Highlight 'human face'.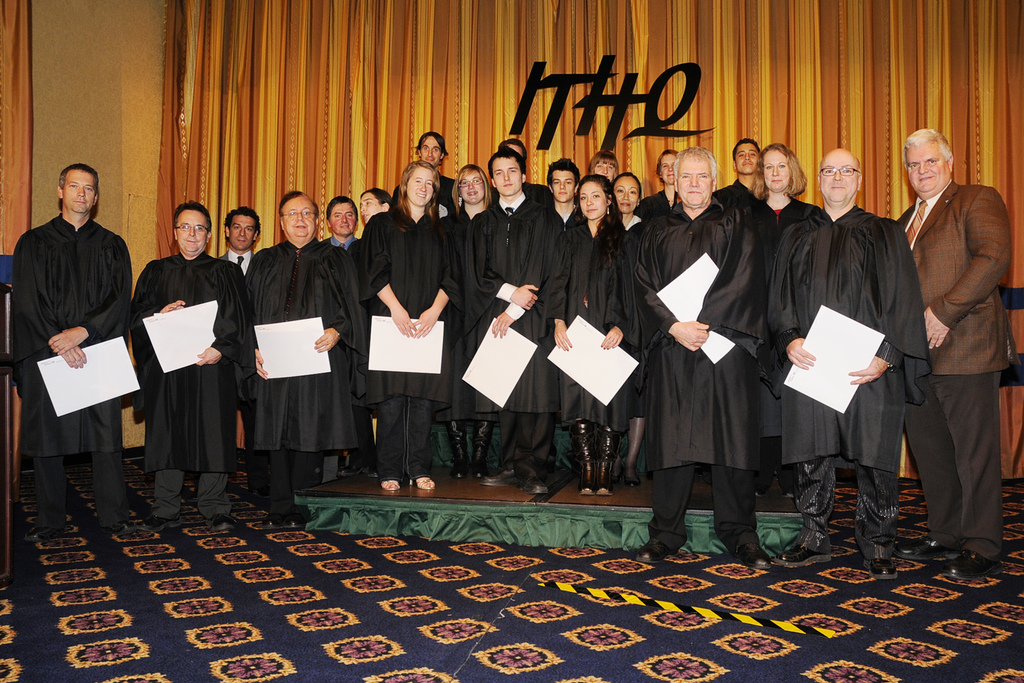
Highlighted region: <bbox>674, 154, 716, 213</bbox>.
